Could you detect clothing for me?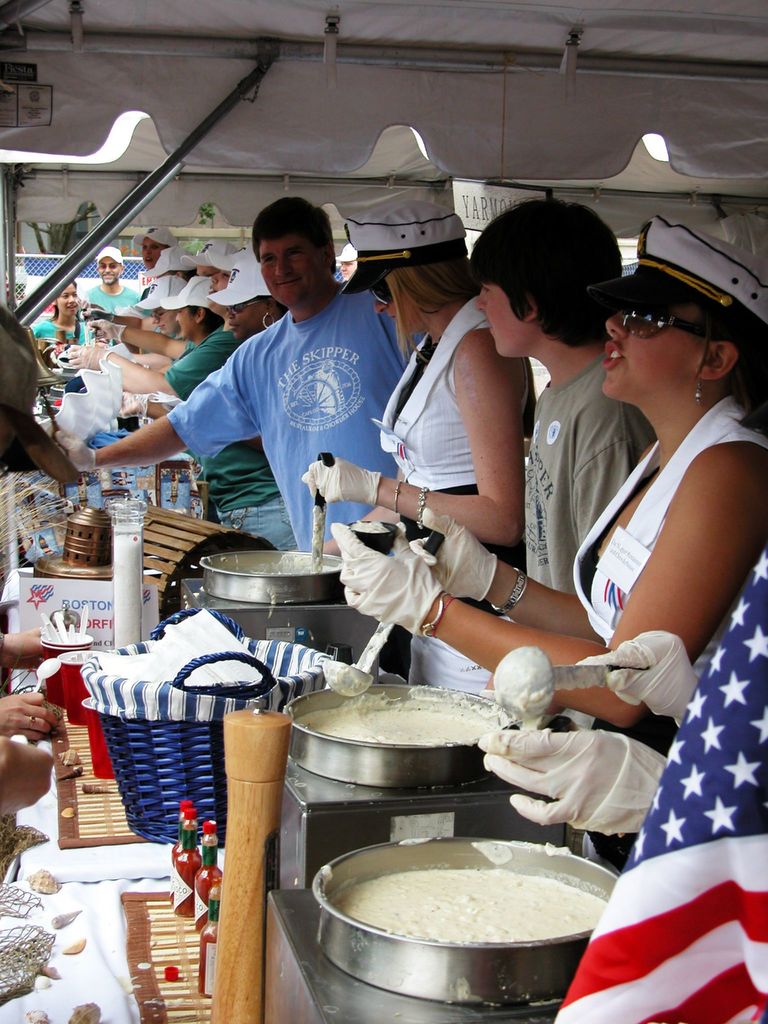
Detection result: <box>80,282,136,347</box>.
